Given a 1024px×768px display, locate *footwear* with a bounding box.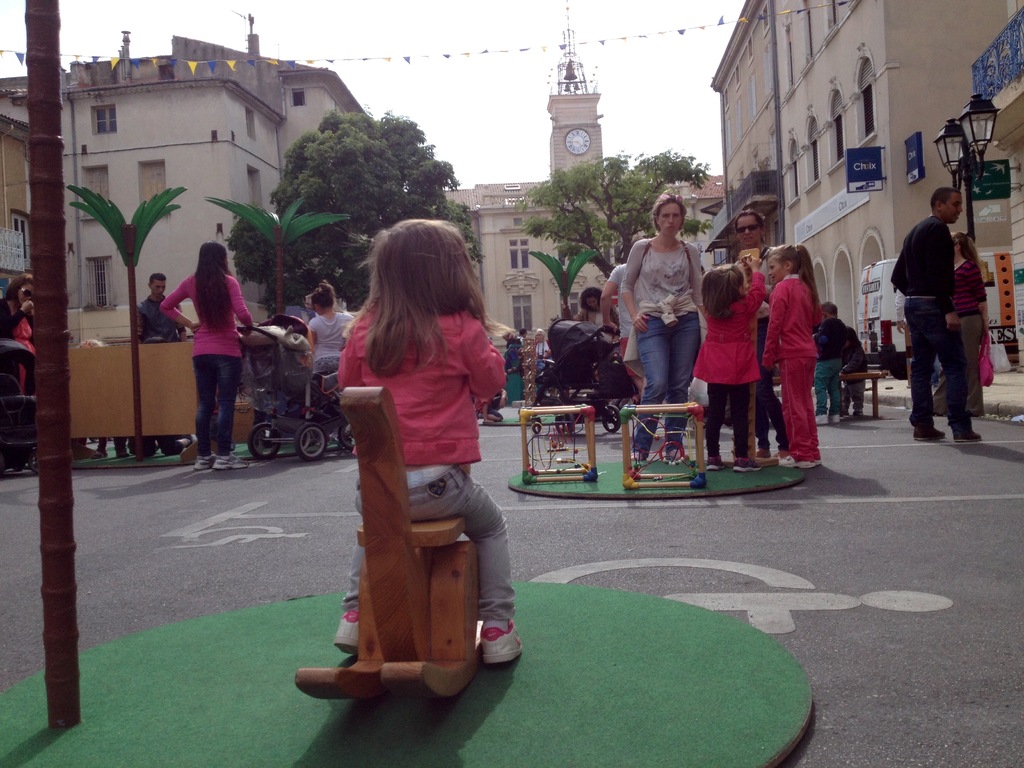
Located: (left=666, top=448, right=691, bottom=462).
